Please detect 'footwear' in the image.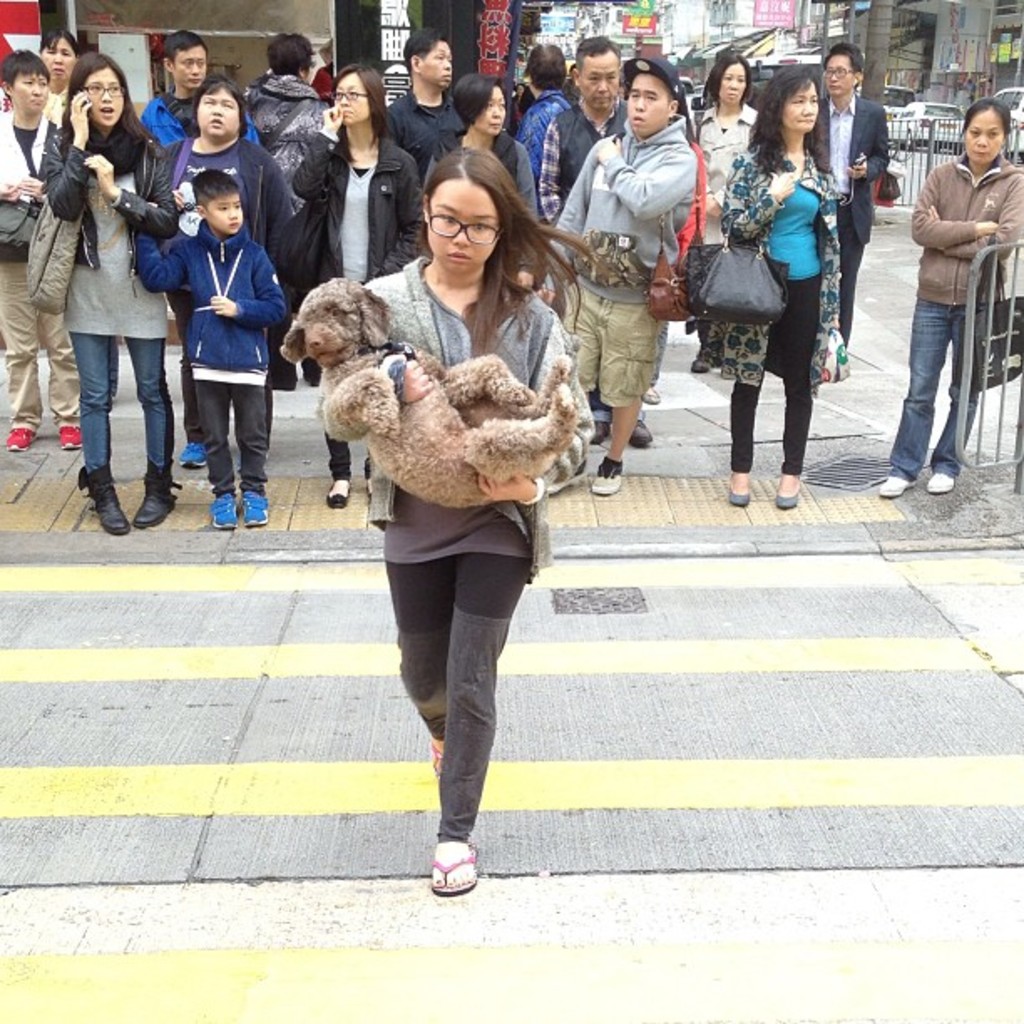
bbox=(72, 458, 127, 537).
